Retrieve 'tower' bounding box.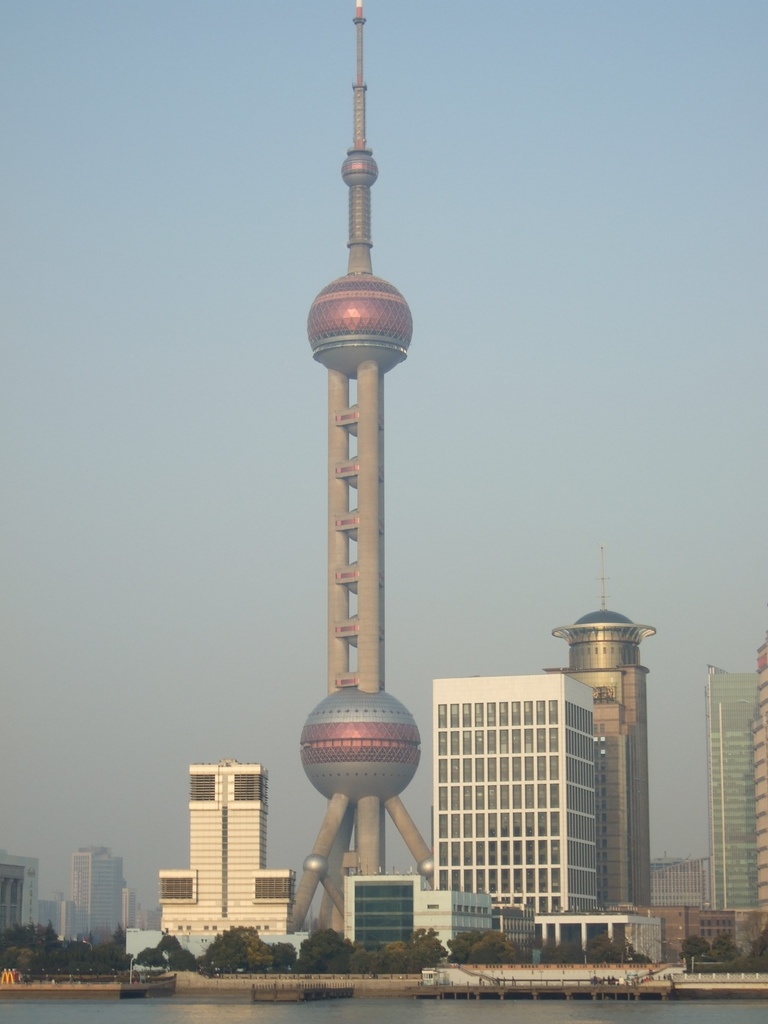
Bounding box: <region>0, 853, 40, 970</region>.
